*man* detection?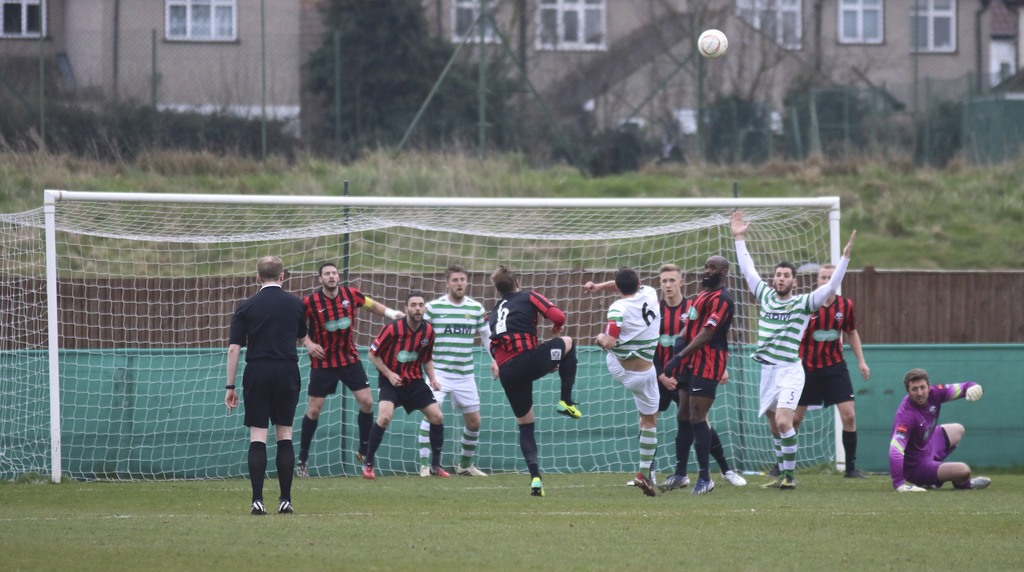
l=767, t=260, r=872, b=477
